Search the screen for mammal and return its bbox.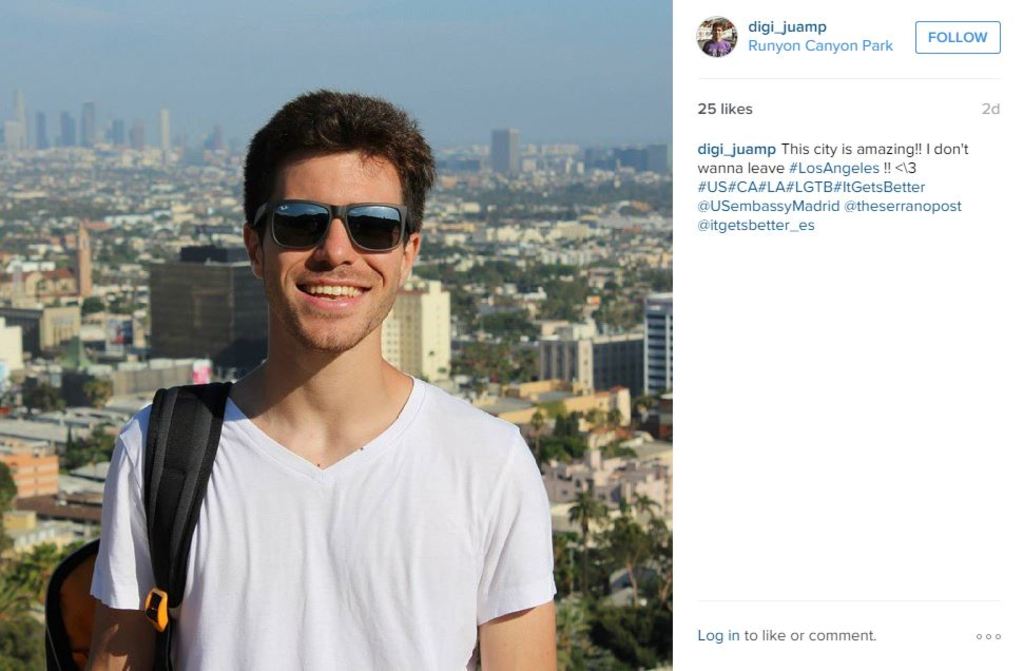
Found: [left=61, top=149, right=590, bottom=670].
